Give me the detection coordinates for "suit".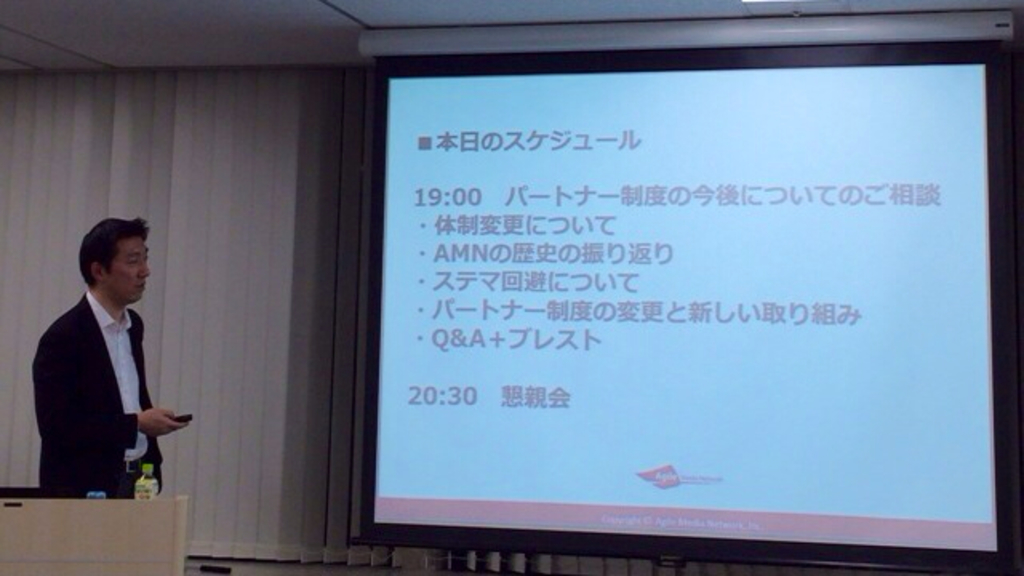
(x1=19, y1=245, x2=179, y2=490).
